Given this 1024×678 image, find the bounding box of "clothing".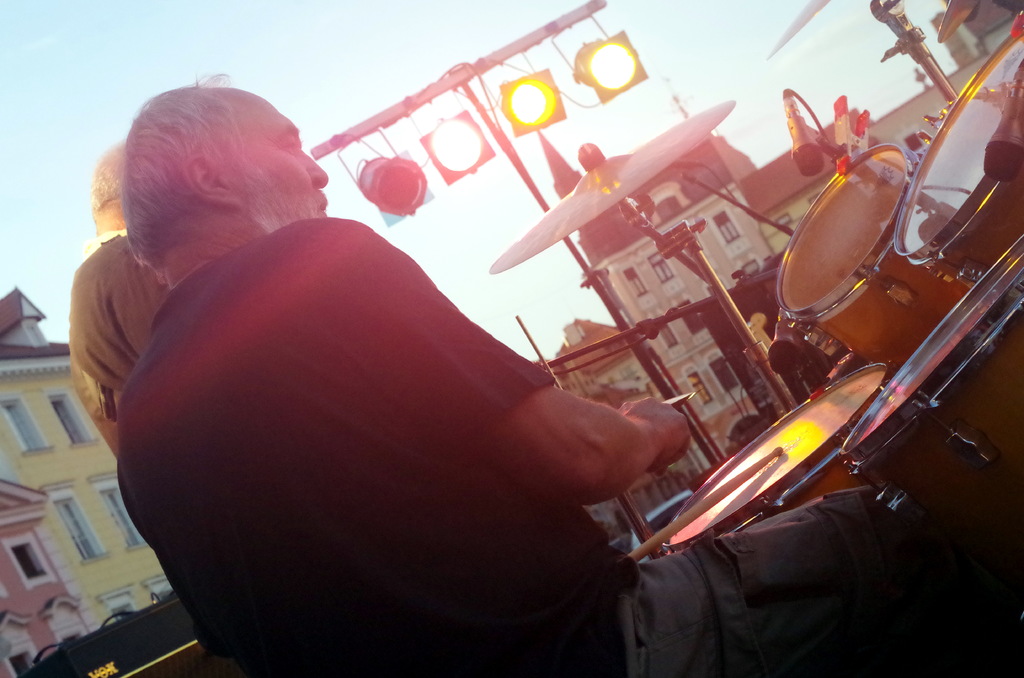
136, 104, 726, 662.
